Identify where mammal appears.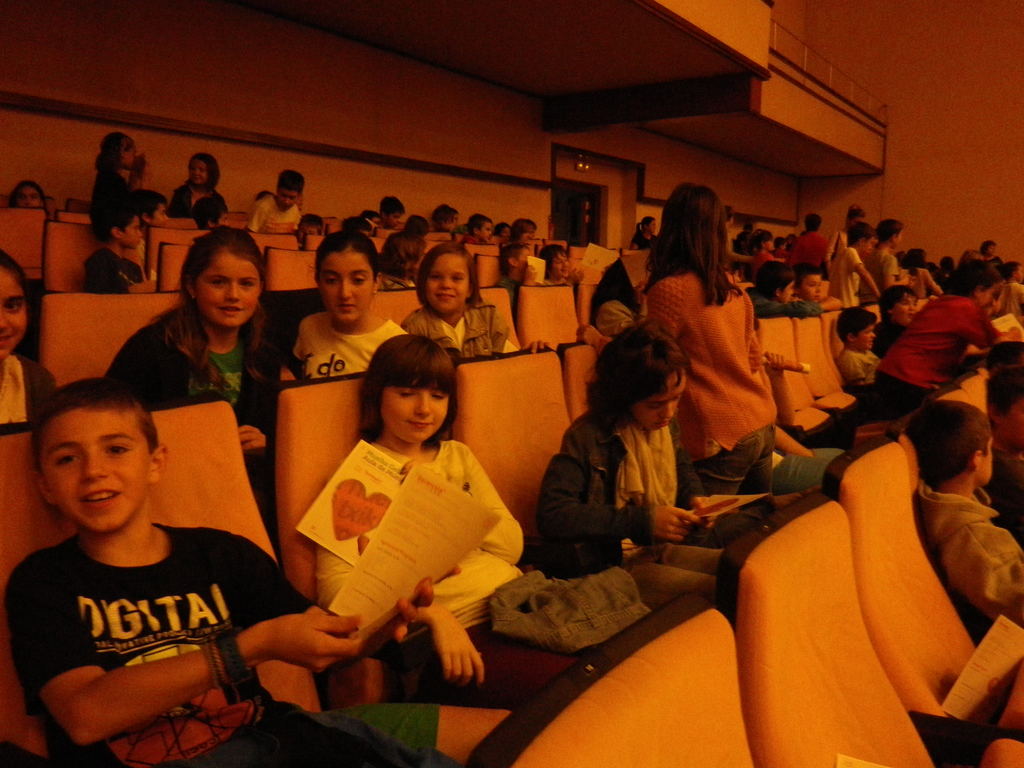
Appears at select_region(0, 376, 445, 767).
